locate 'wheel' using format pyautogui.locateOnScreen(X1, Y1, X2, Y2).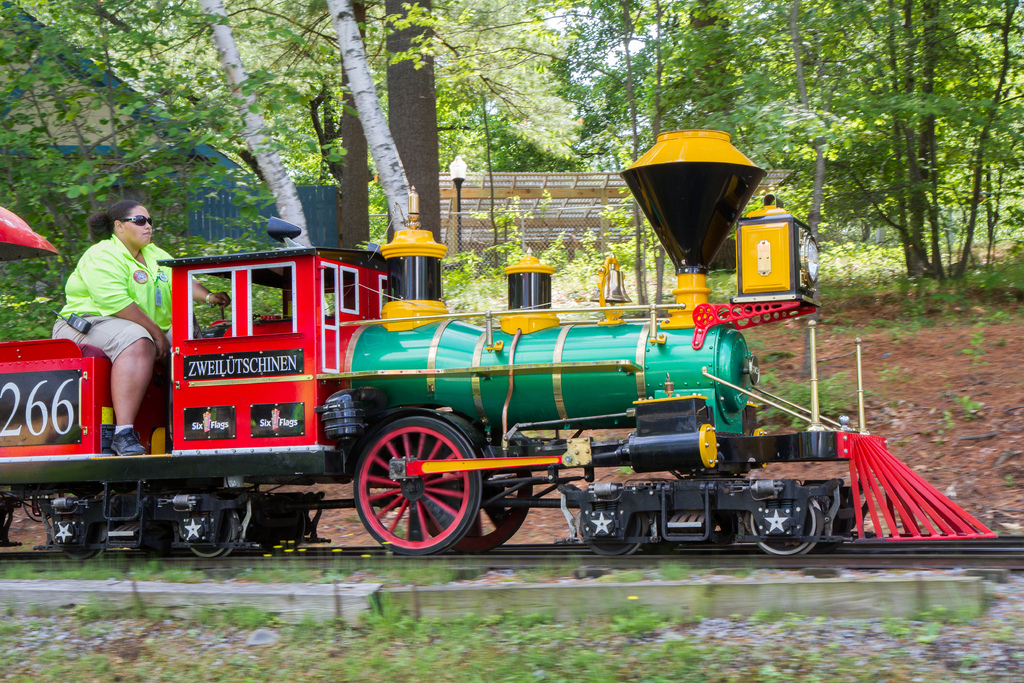
pyautogui.locateOnScreen(749, 498, 824, 556).
